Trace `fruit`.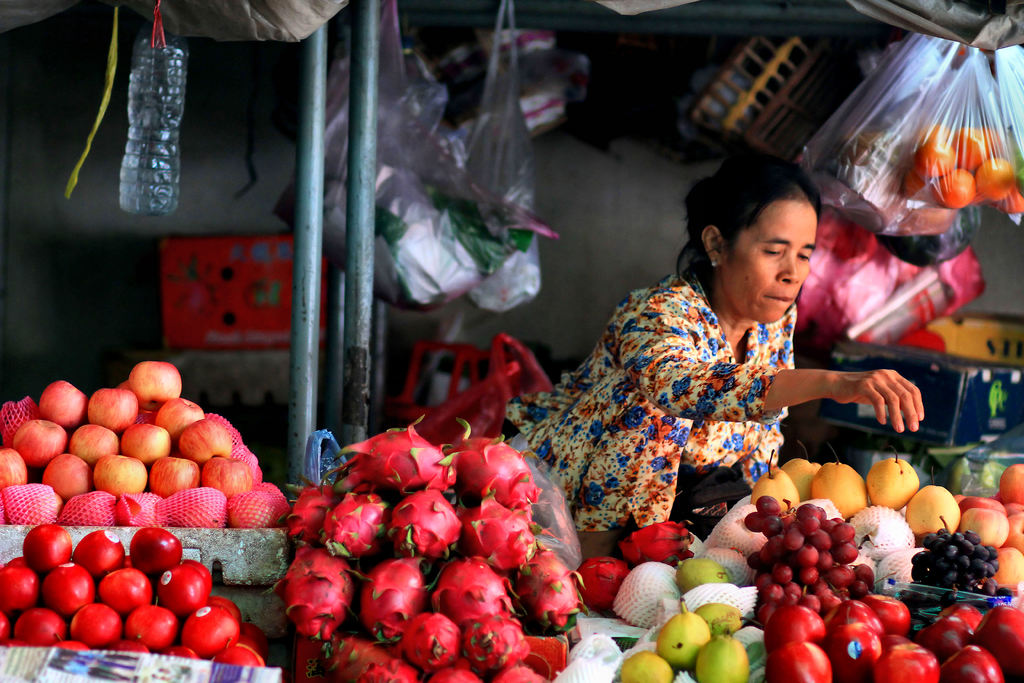
Traced to x1=585 y1=562 x2=627 y2=617.
